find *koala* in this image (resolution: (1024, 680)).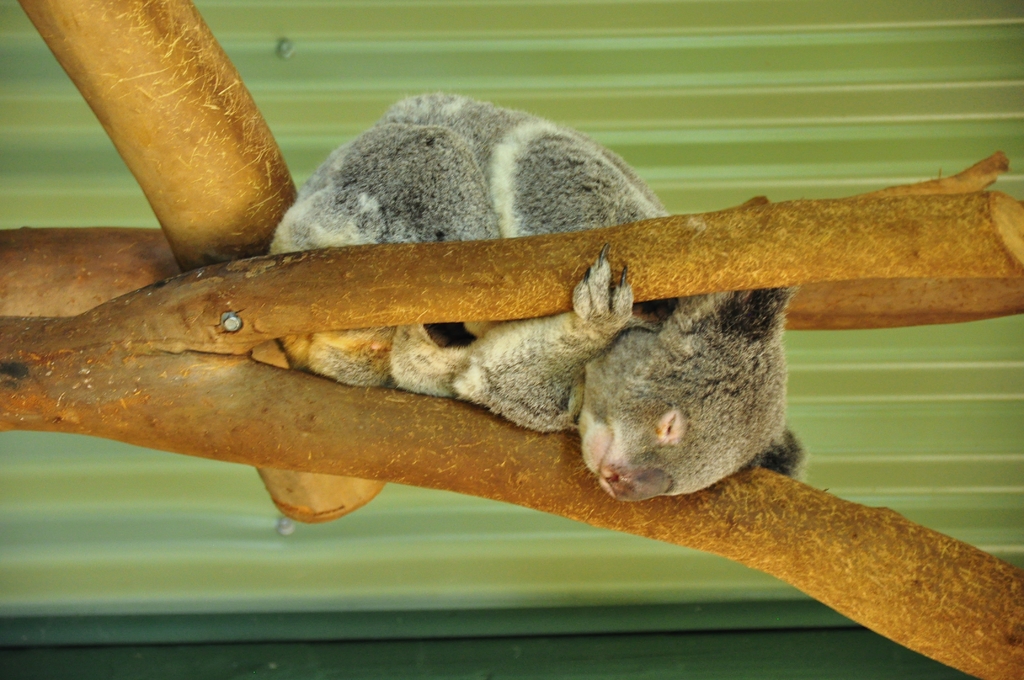
bbox(267, 92, 808, 505).
